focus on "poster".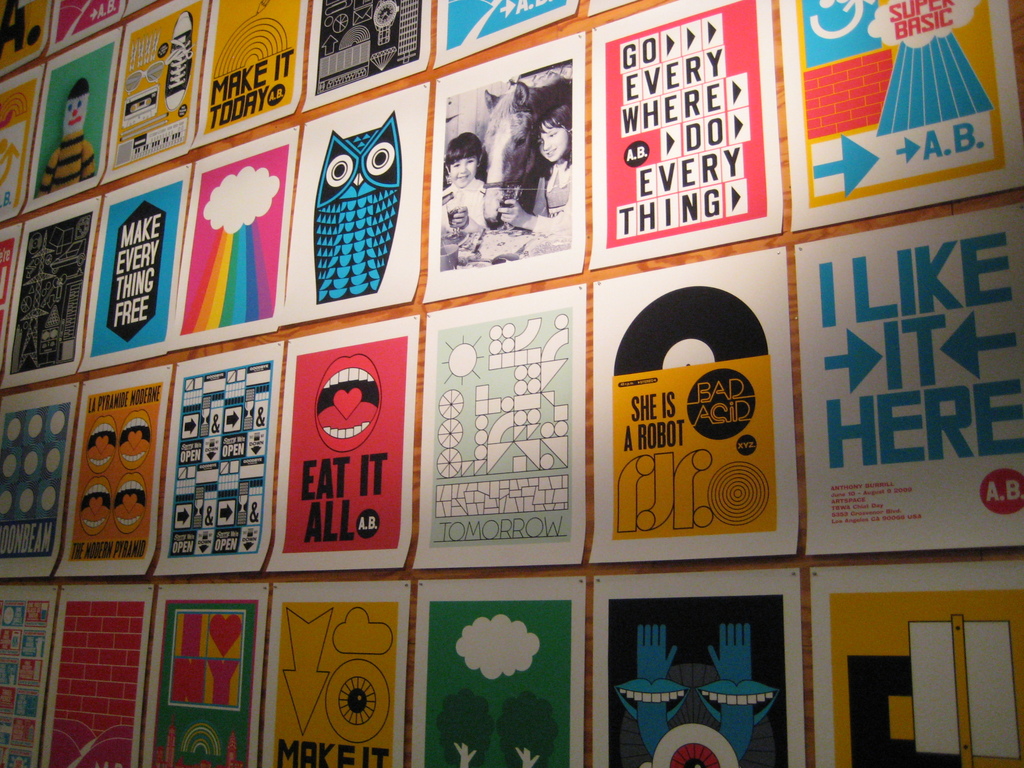
Focused at region(145, 582, 266, 767).
